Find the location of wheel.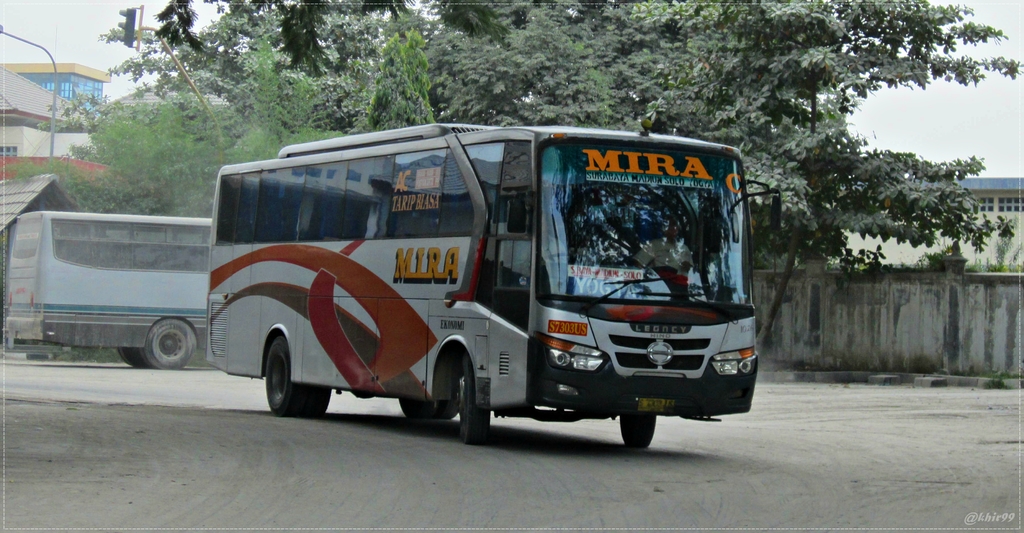
Location: rect(458, 361, 494, 451).
